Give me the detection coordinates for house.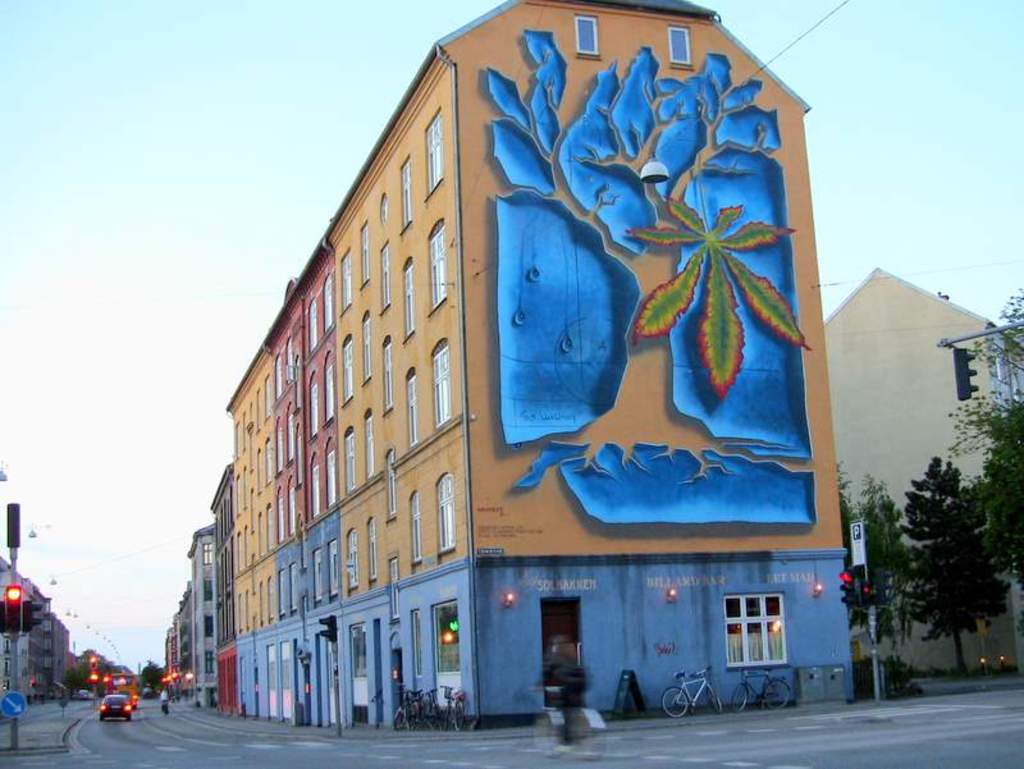
(x1=236, y1=0, x2=859, y2=733).
